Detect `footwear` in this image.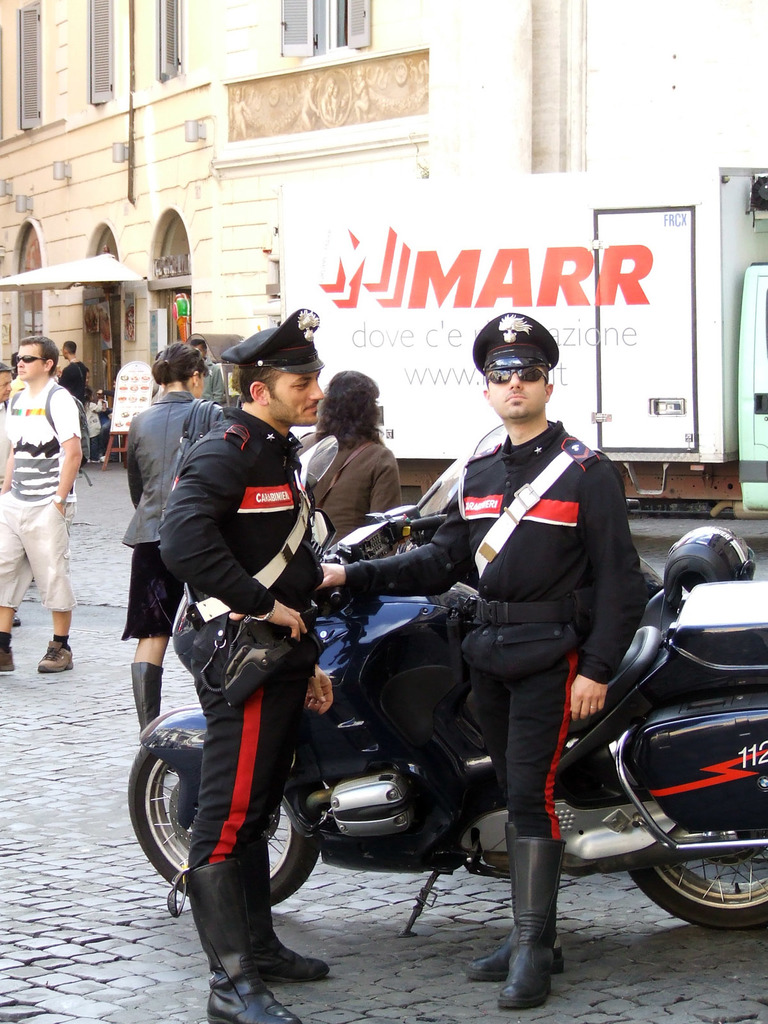
Detection: [left=38, top=637, right=72, bottom=673].
